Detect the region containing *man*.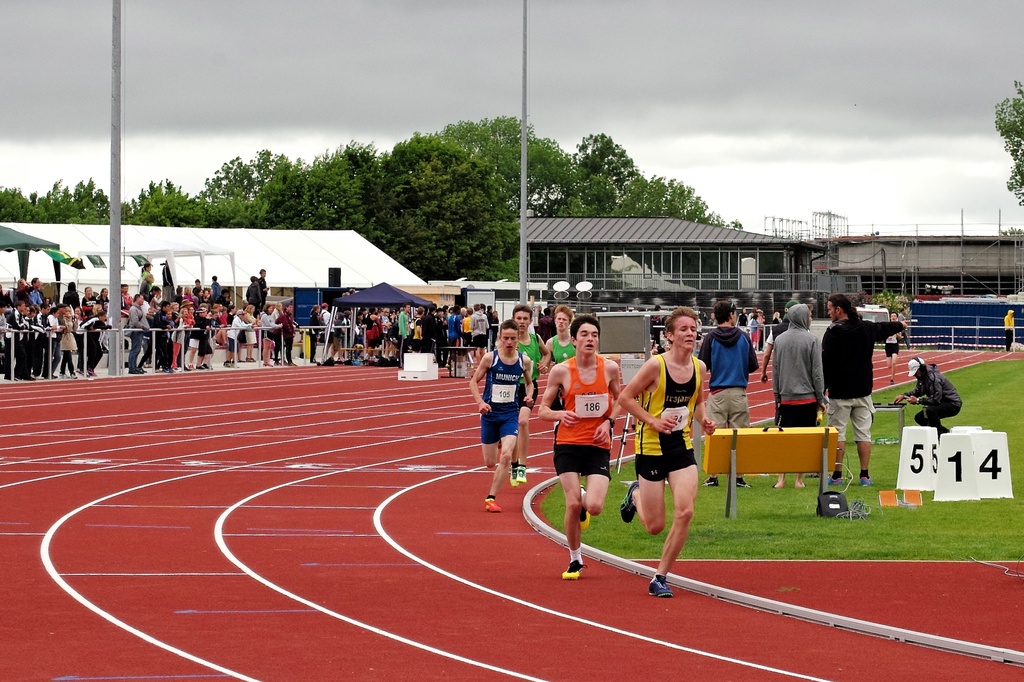
[1004, 305, 1012, 351].
